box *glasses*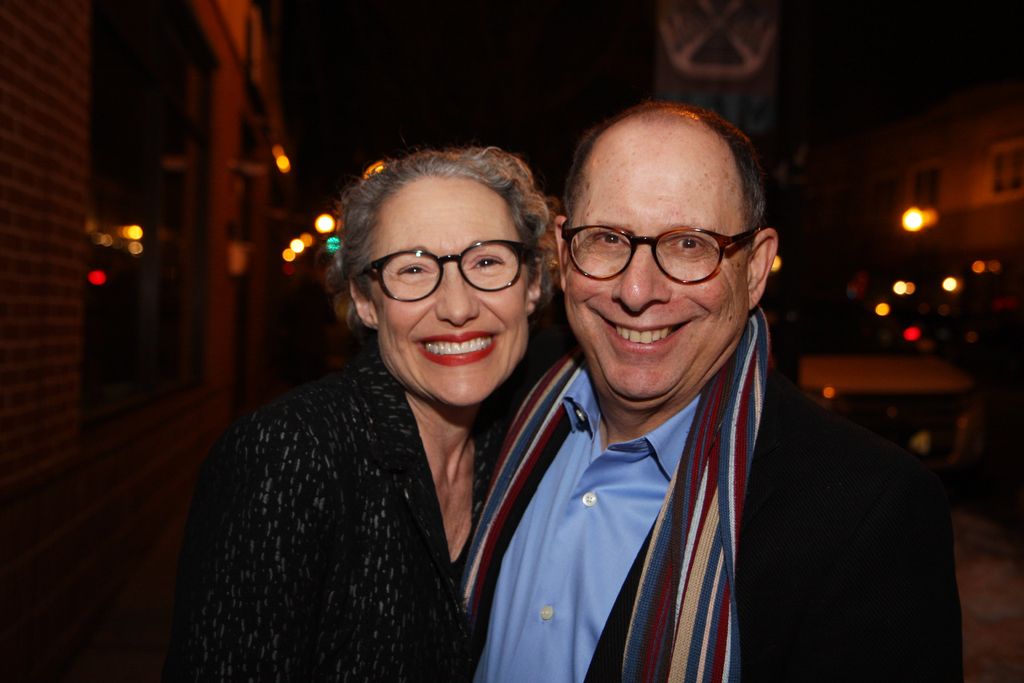
<region>556, 211, 774, 289</region>
